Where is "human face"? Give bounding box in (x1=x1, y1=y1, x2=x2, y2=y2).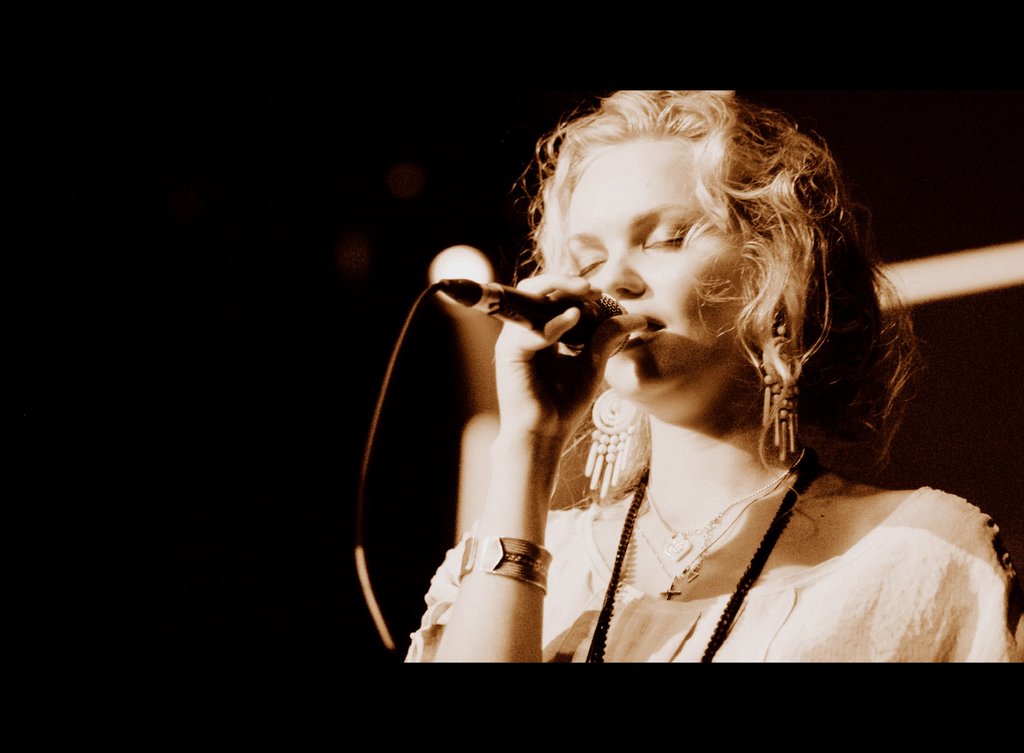
(x1=560, y1=136, x2=741, y2=407).
